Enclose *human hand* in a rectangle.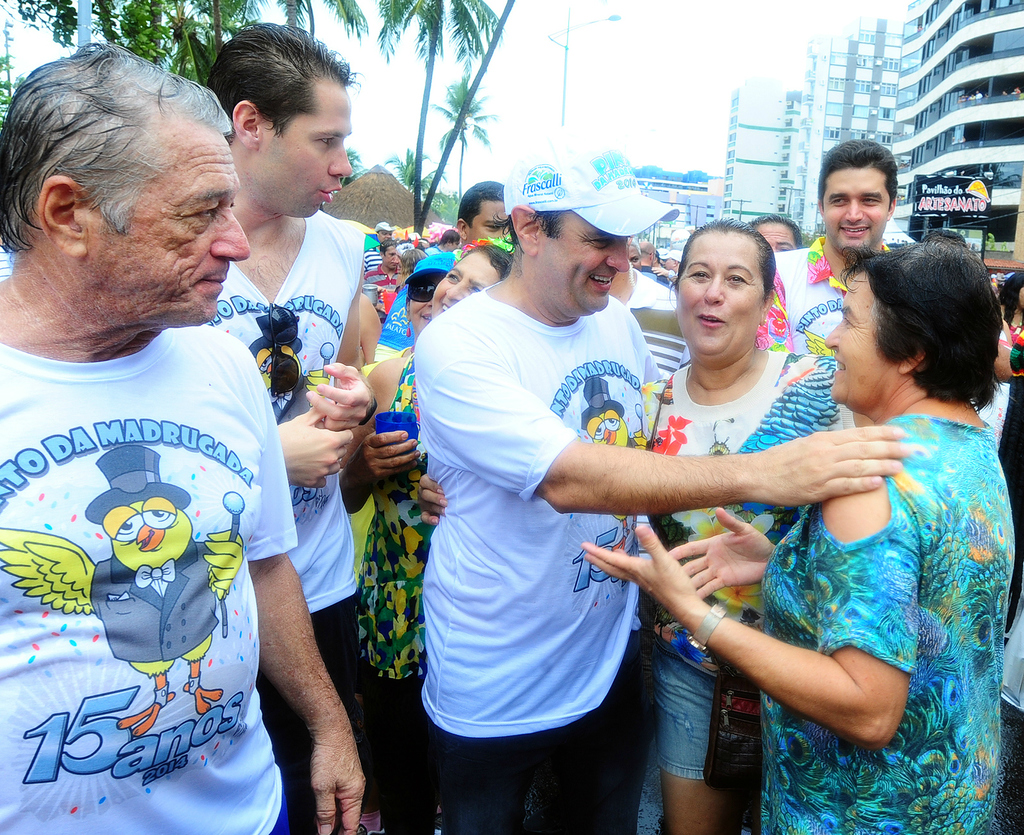
306/361/371/432.
